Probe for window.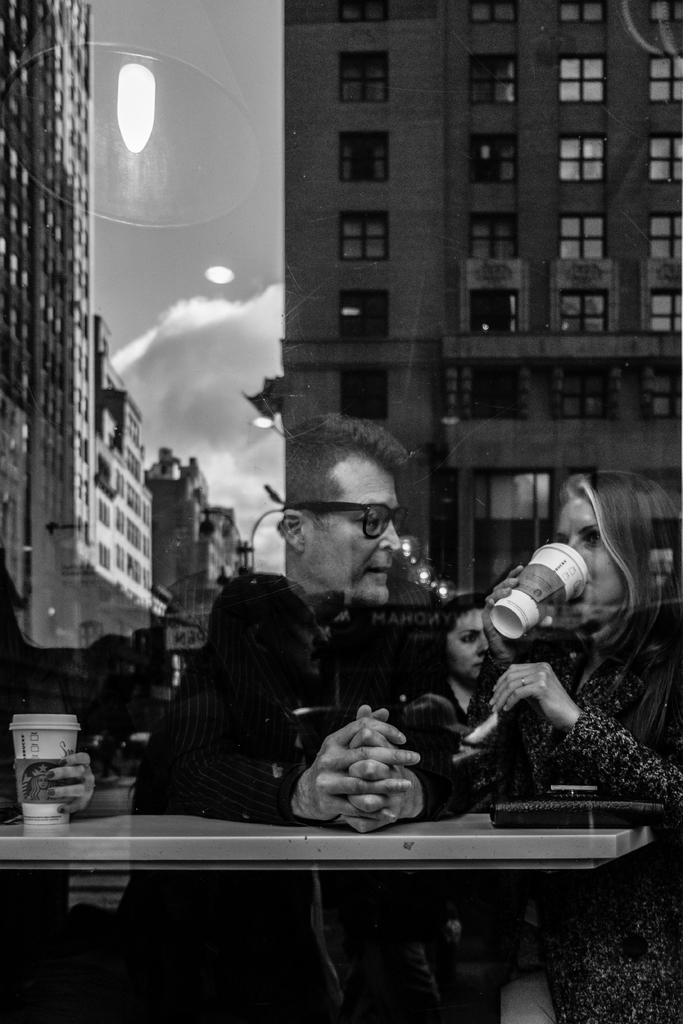
Probe result: BBox(334, 42, 397, 111).
